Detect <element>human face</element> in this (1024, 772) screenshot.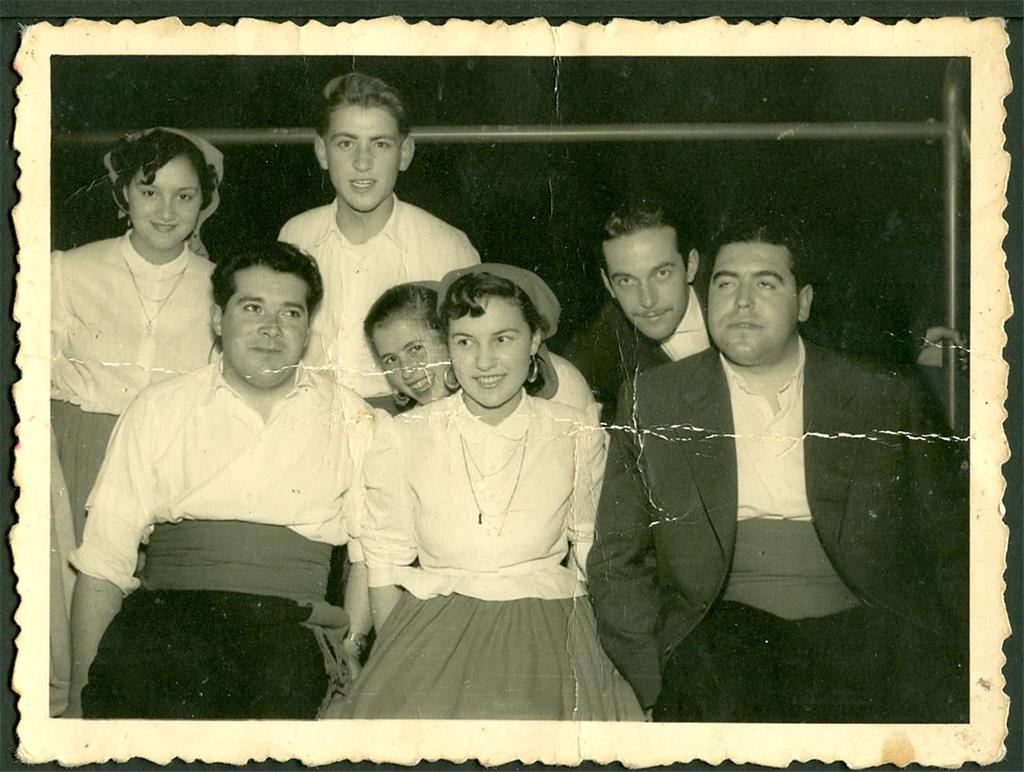
Detection: locate(328, 118, 402, 210).
